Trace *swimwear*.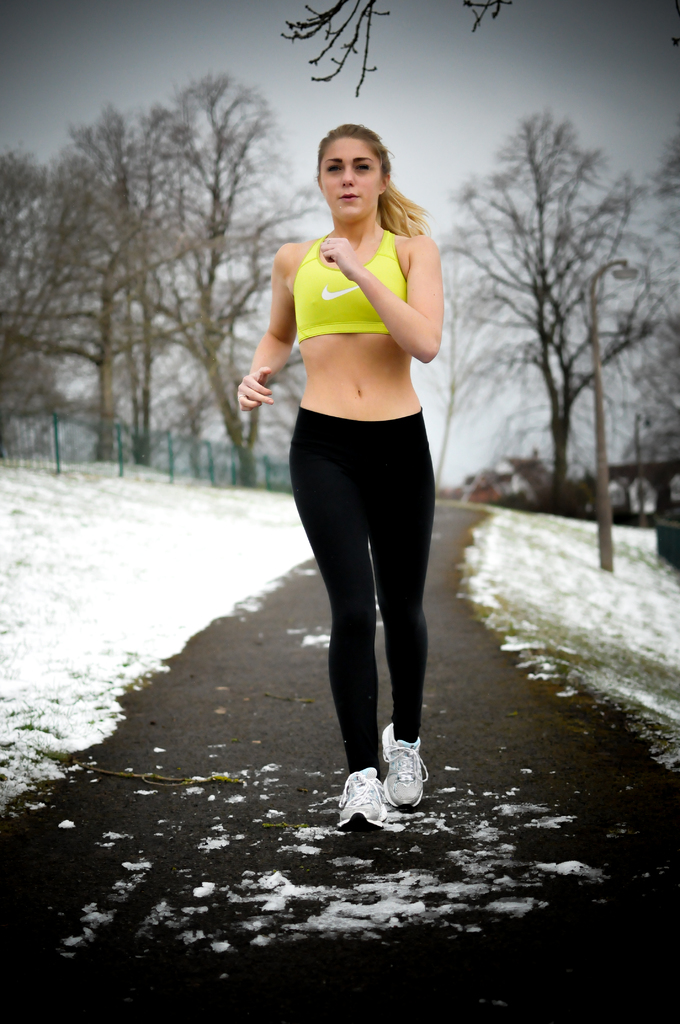
Traced to (left=291, top=228, right=410, bottom=347).
